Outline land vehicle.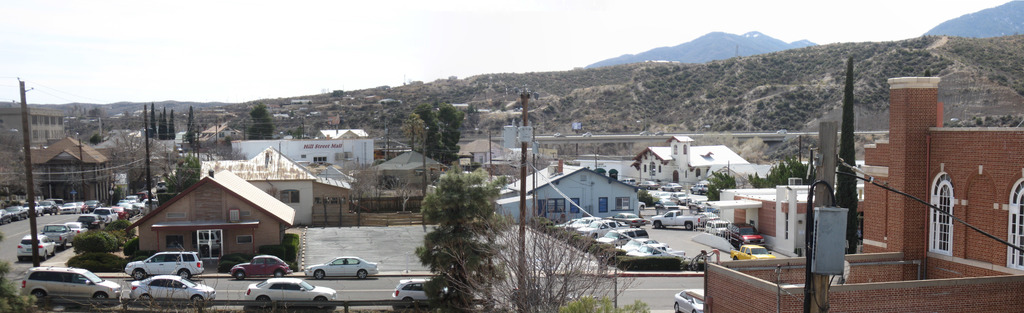
Outline: 44:221:79:251.
